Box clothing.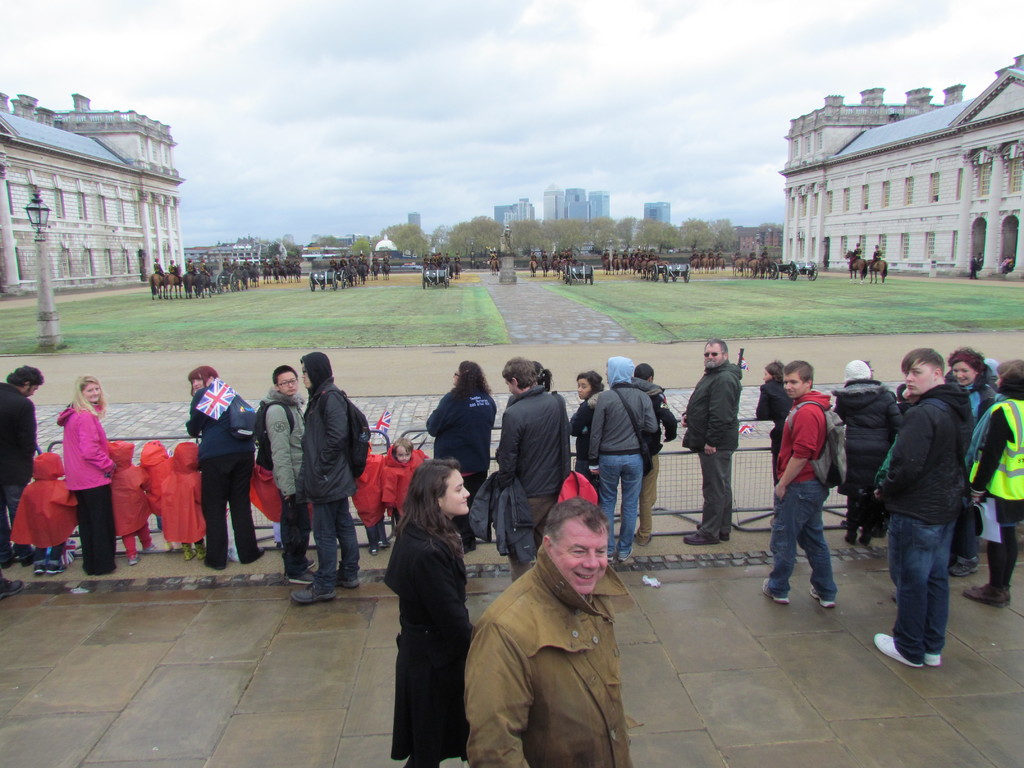
680,360,743,542.
